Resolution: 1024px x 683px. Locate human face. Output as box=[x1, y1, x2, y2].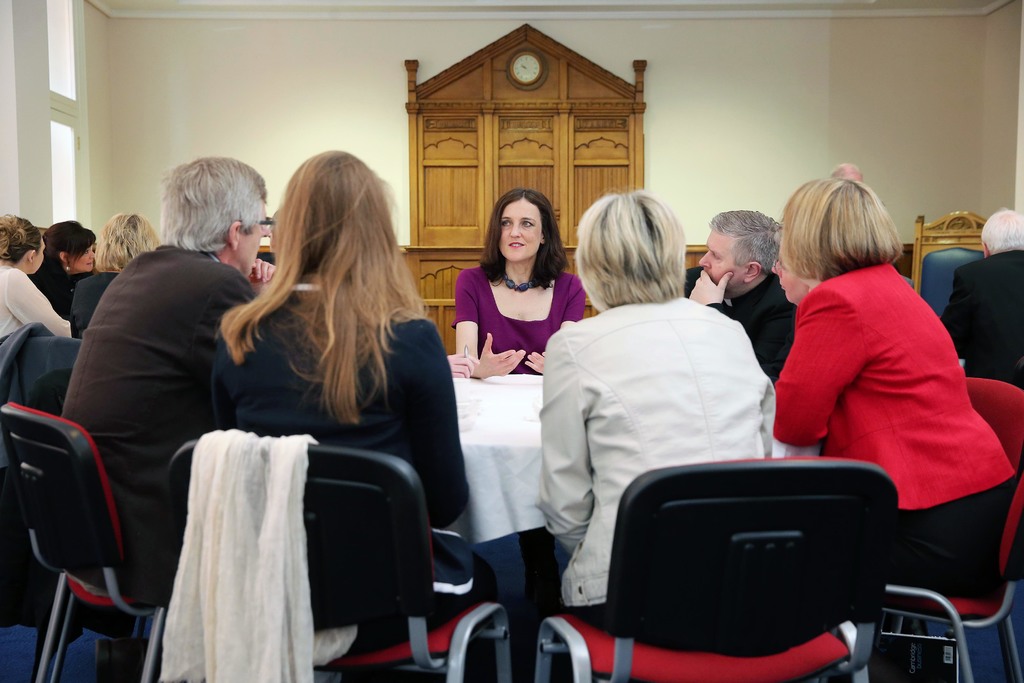
box=[778, 246, 809, 305].
